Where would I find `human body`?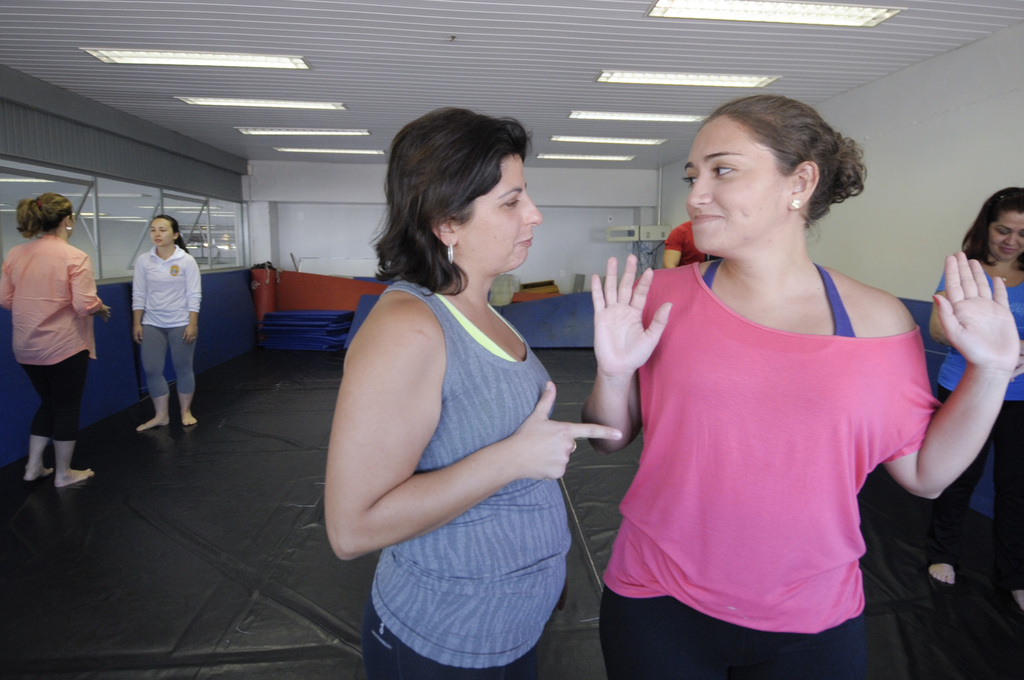
At 135:218:195:428.
